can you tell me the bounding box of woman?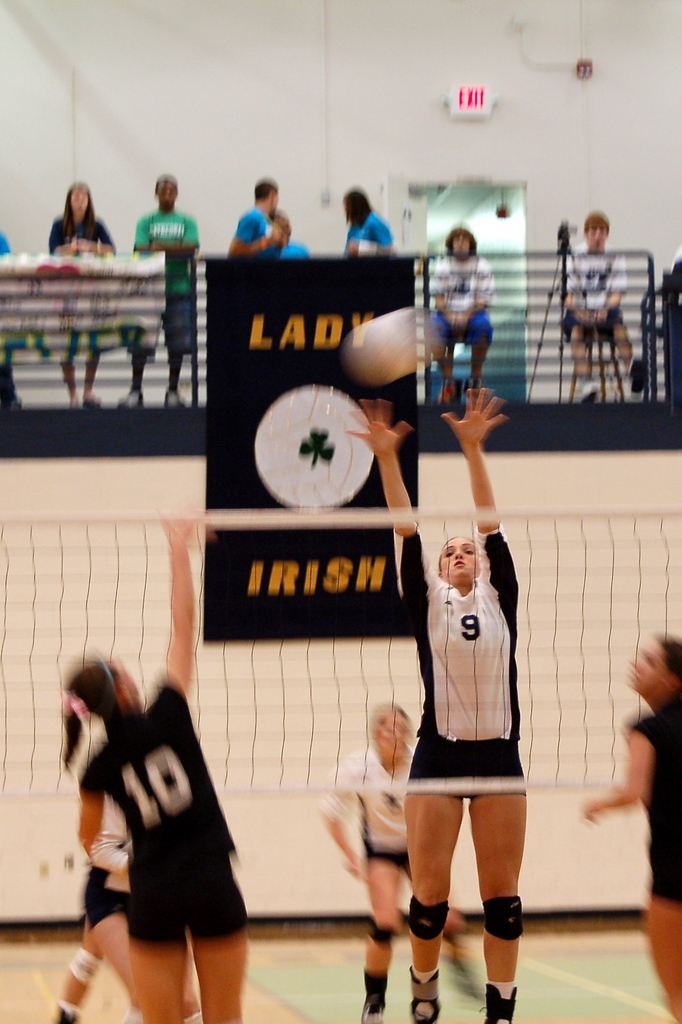
<bbox>565, 192, 629, 415</bbox>.
